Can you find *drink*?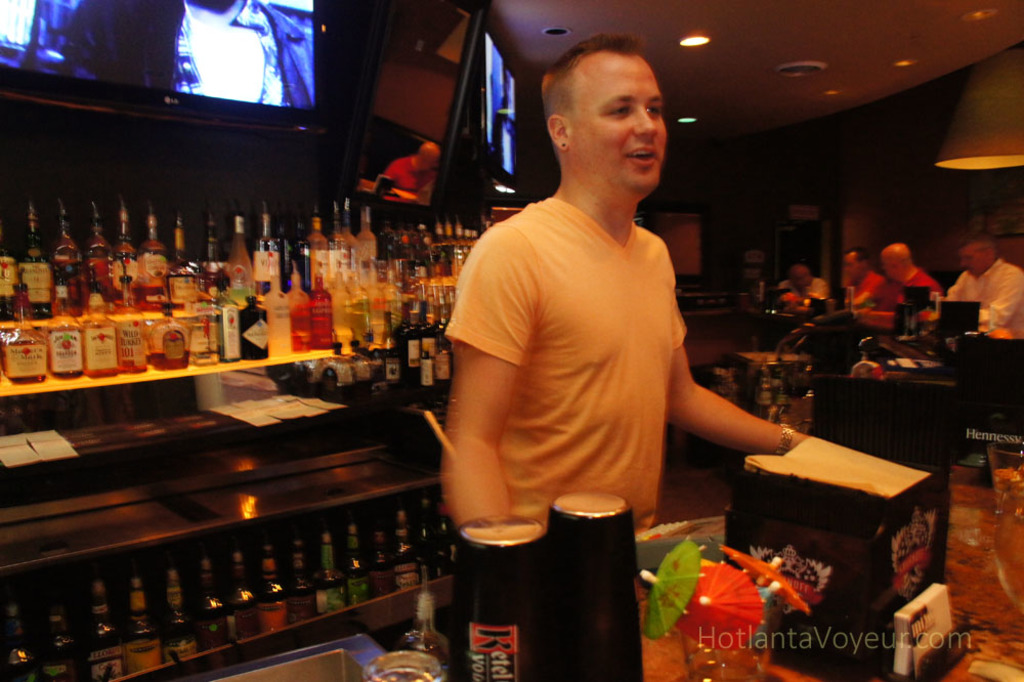
Yes, bounding box: bbox(51, 304, 85, 379).
